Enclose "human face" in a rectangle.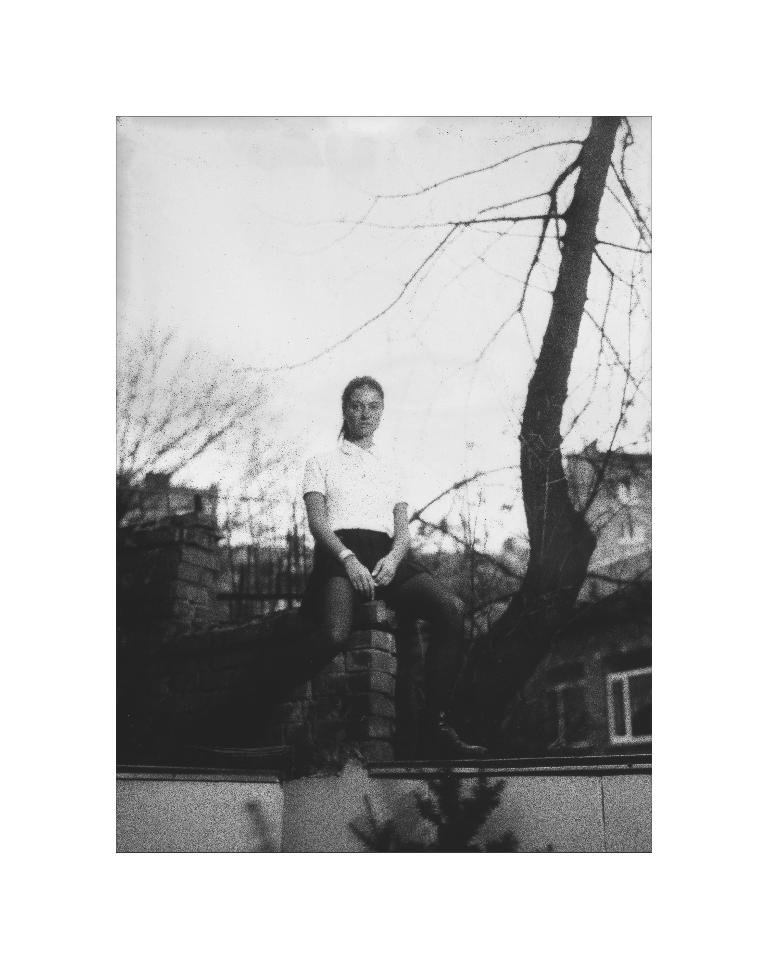
box(345, 379, 381, 438).
